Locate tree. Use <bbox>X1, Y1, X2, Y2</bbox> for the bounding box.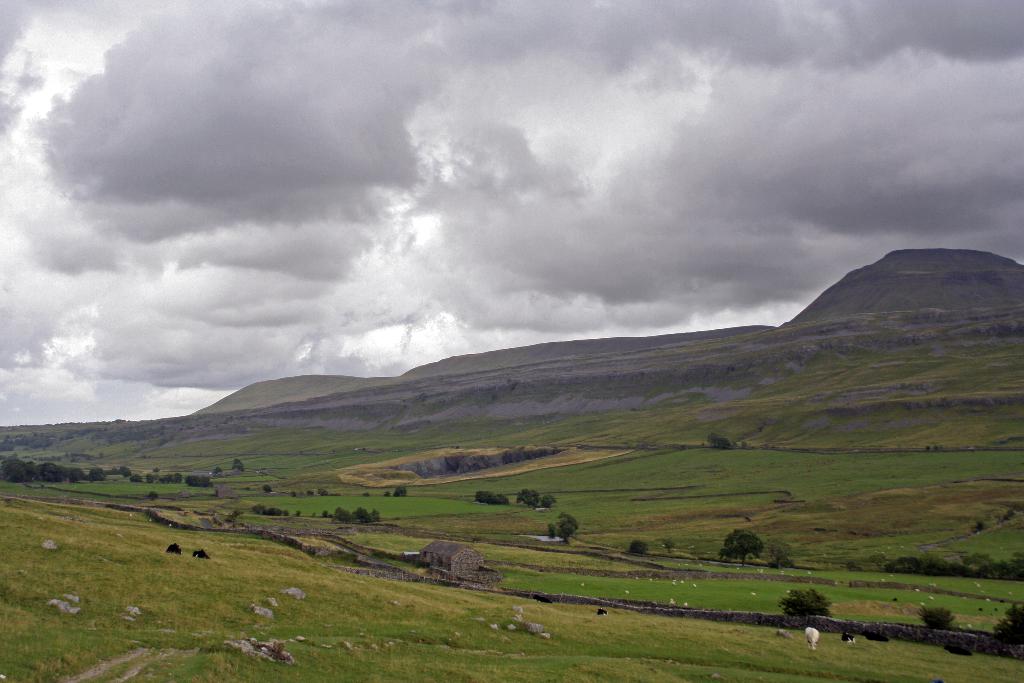
<bbox>961, 551, 1023, 580</bbox>.
